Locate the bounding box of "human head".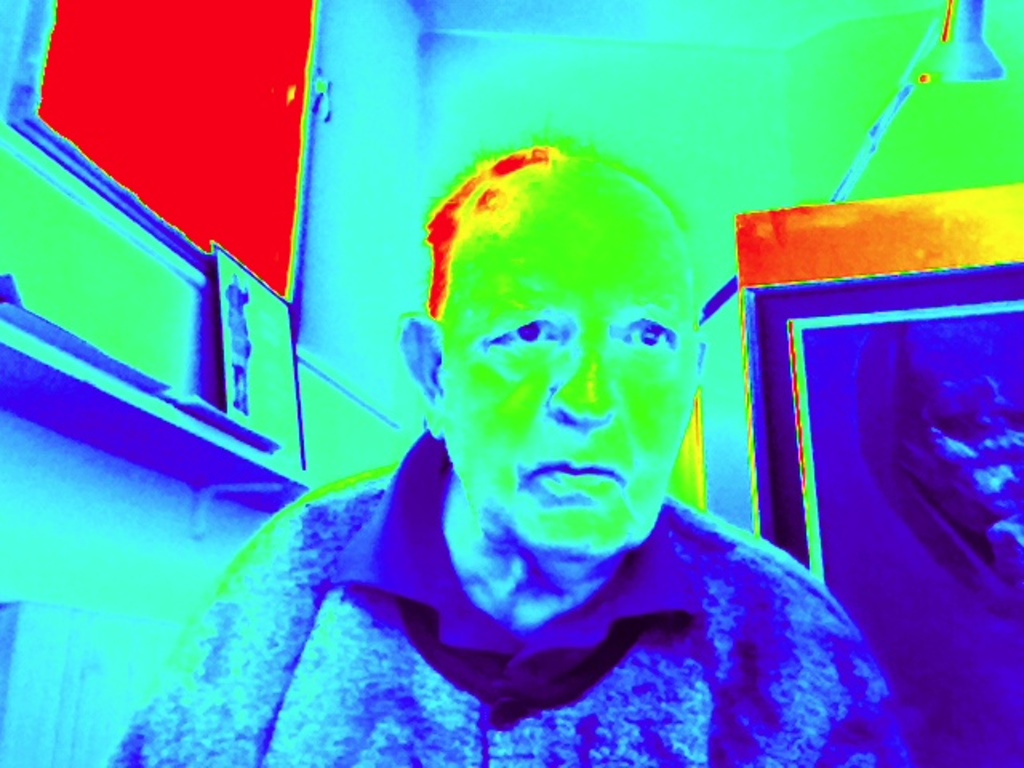
Bounding box: 384/104/688/608.
